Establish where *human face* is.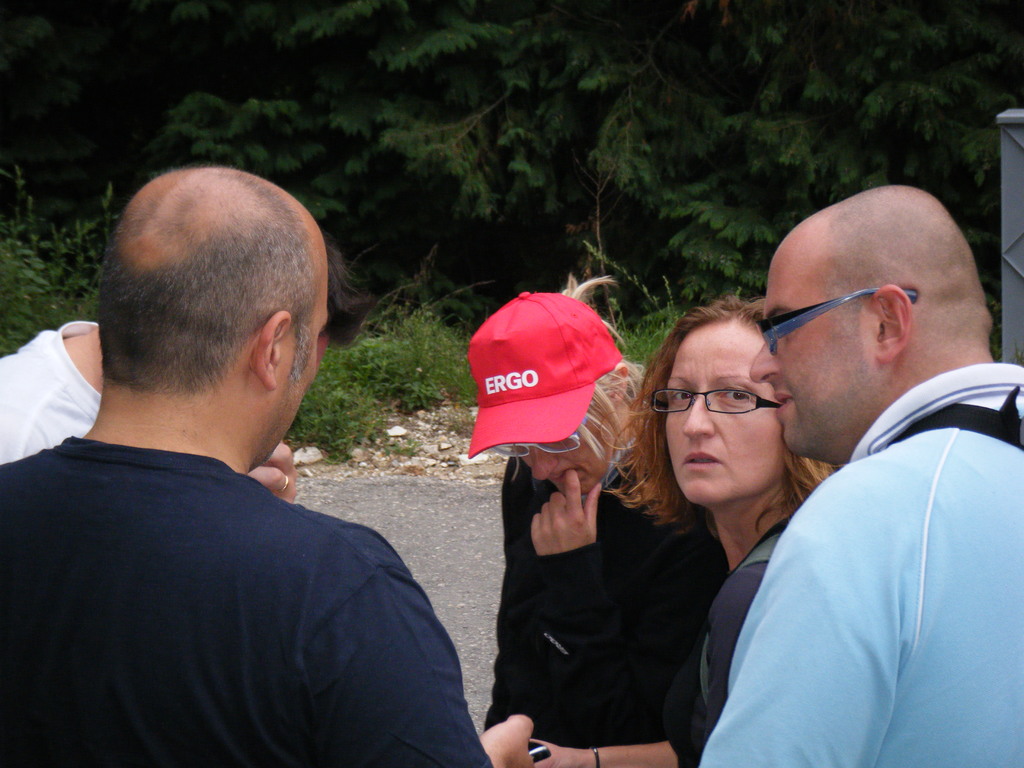
Established at 250/266/328/467.
